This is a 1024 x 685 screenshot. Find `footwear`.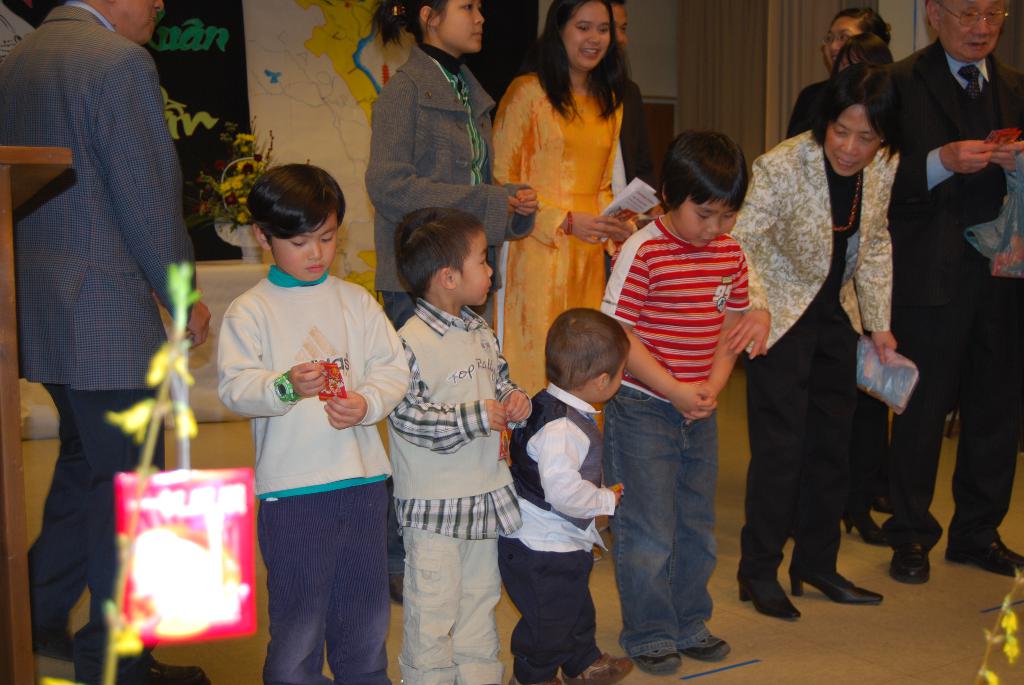
Bounding box: (789,571,885,604).
